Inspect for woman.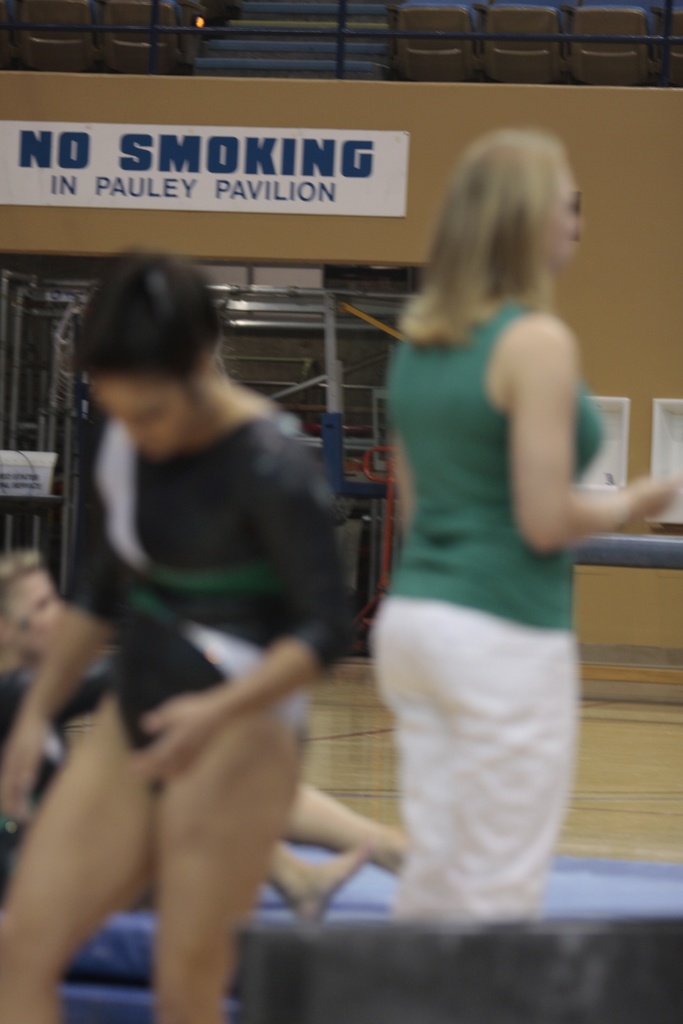
Inspection: <box>0,250,360,1023</box>.
